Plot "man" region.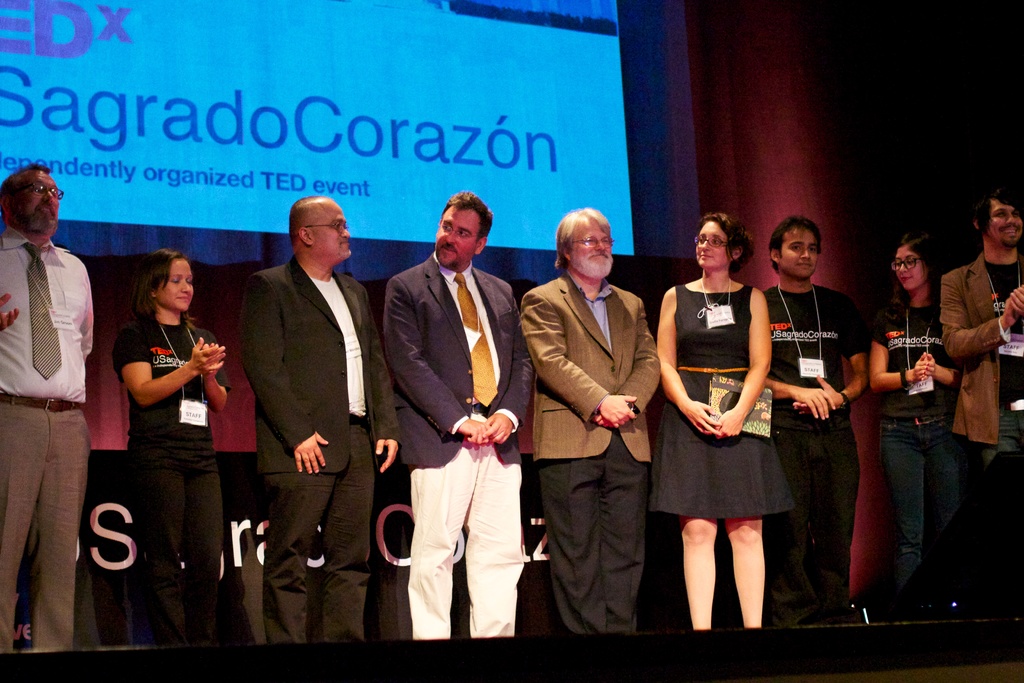
Plotted at (left=761, top=216, right=866, bottom=630).
